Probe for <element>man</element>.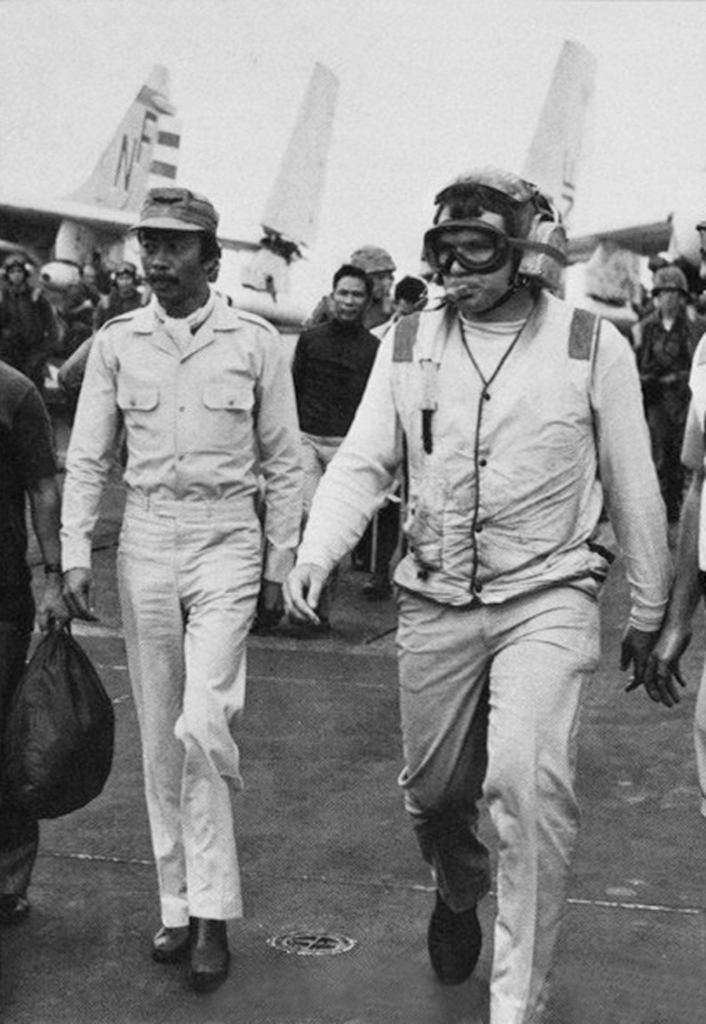
Probe result: Rect(89, 264, 144, 330).
